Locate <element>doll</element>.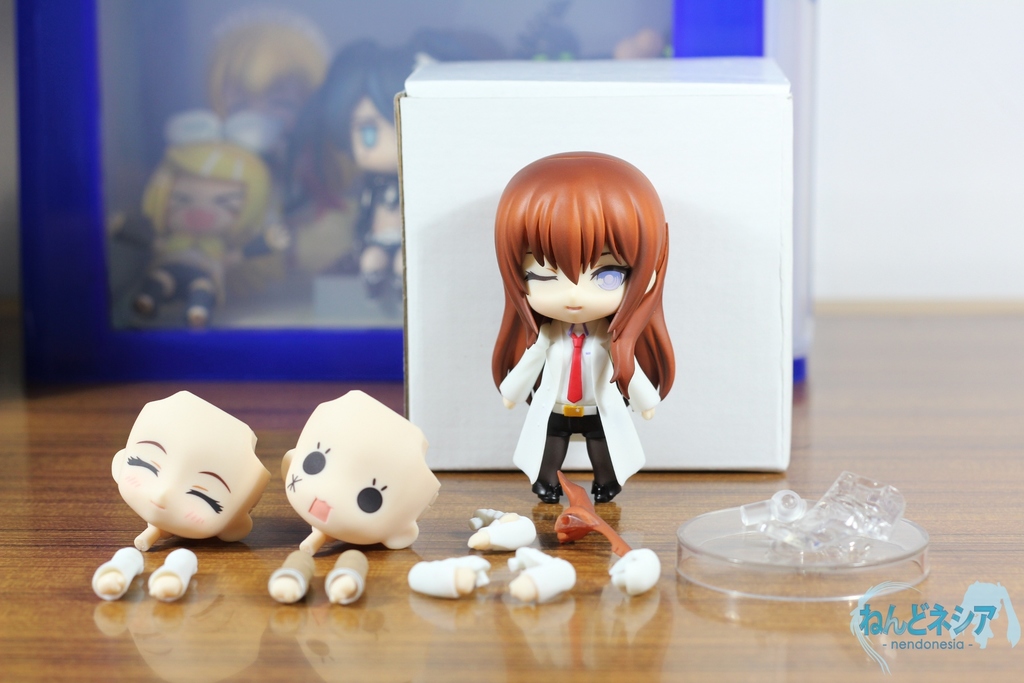
Bounding box: bbox=[108, 111, 290, 320].
